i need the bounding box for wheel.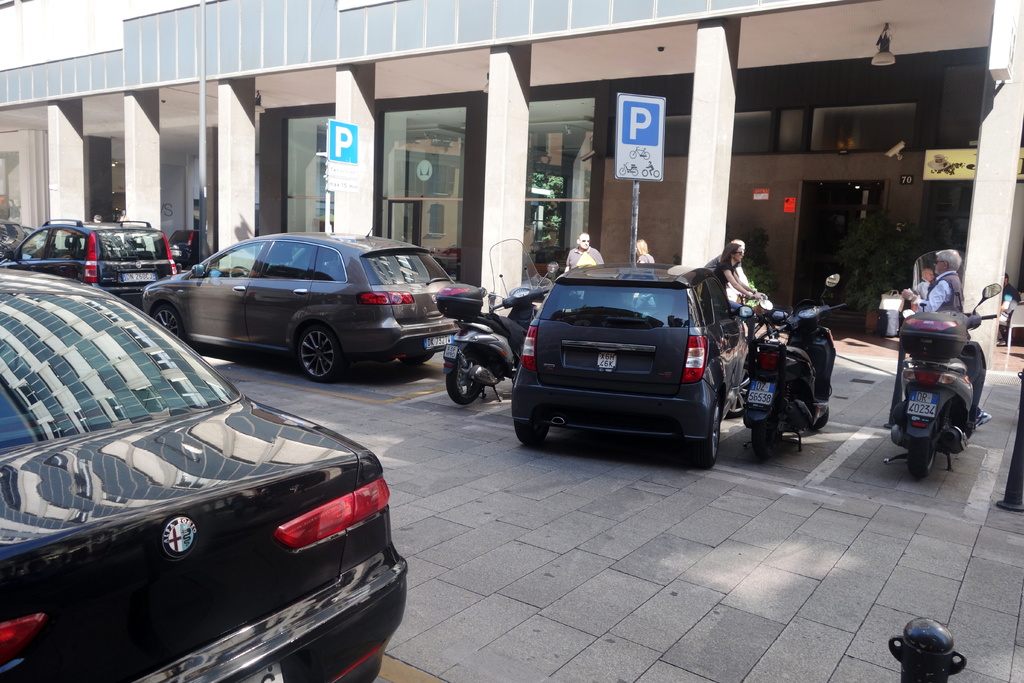
Here it is: (left=147, top=309, right=187, bottom=353).
